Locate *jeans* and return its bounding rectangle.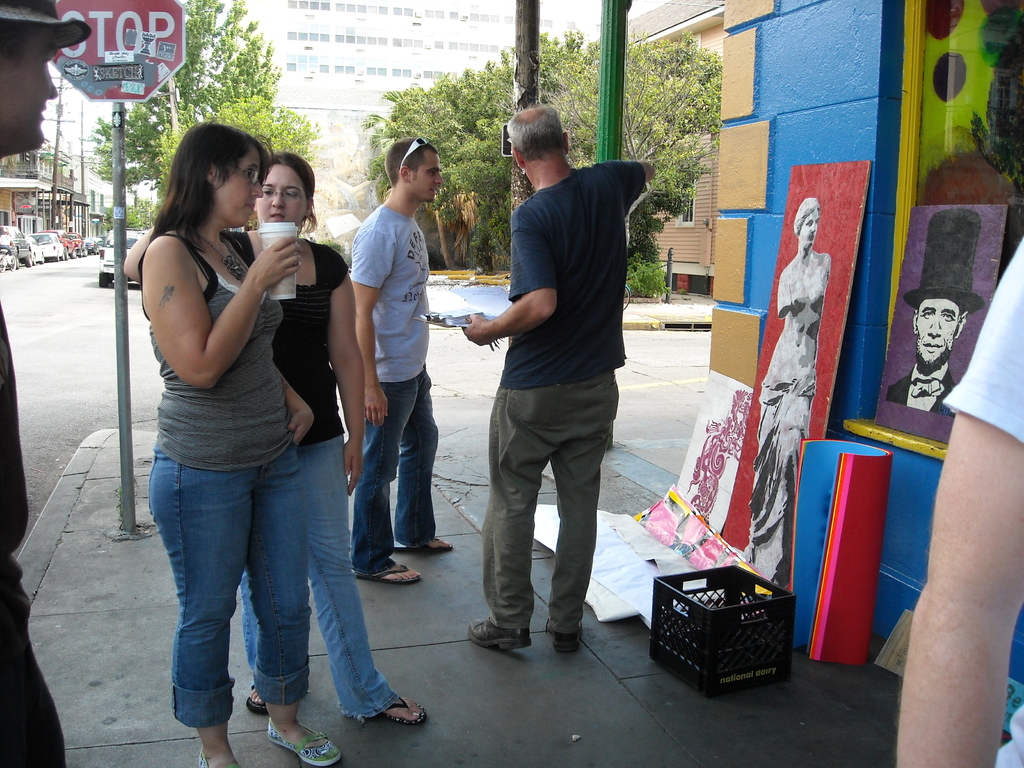
[350,365,435,574].
